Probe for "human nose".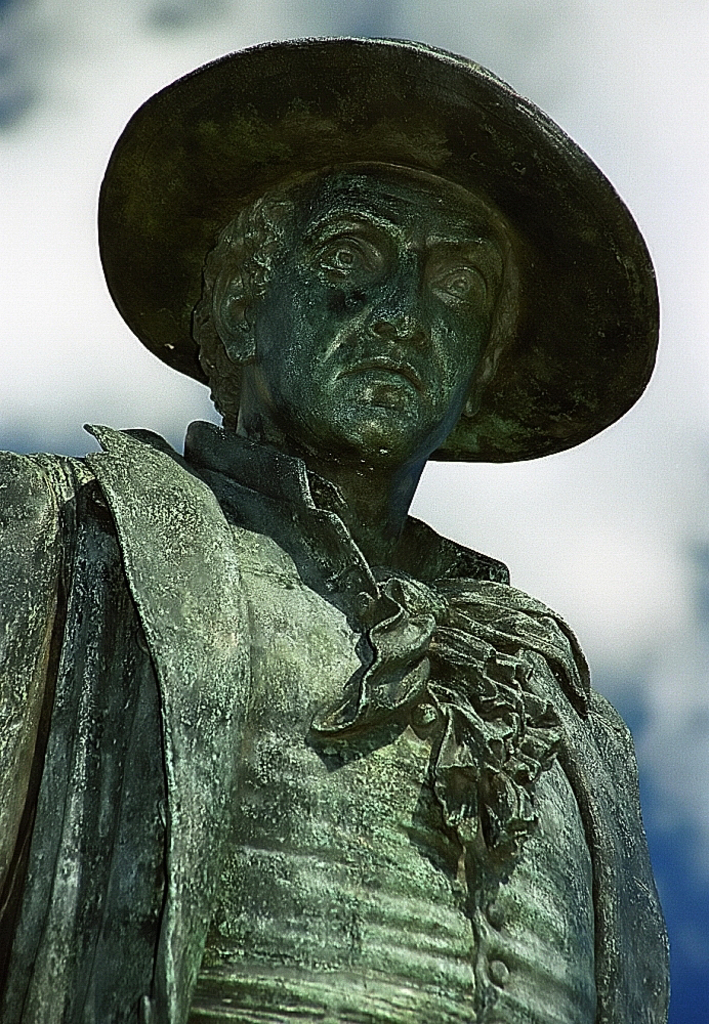
Probe result: (356,258,441,339).
